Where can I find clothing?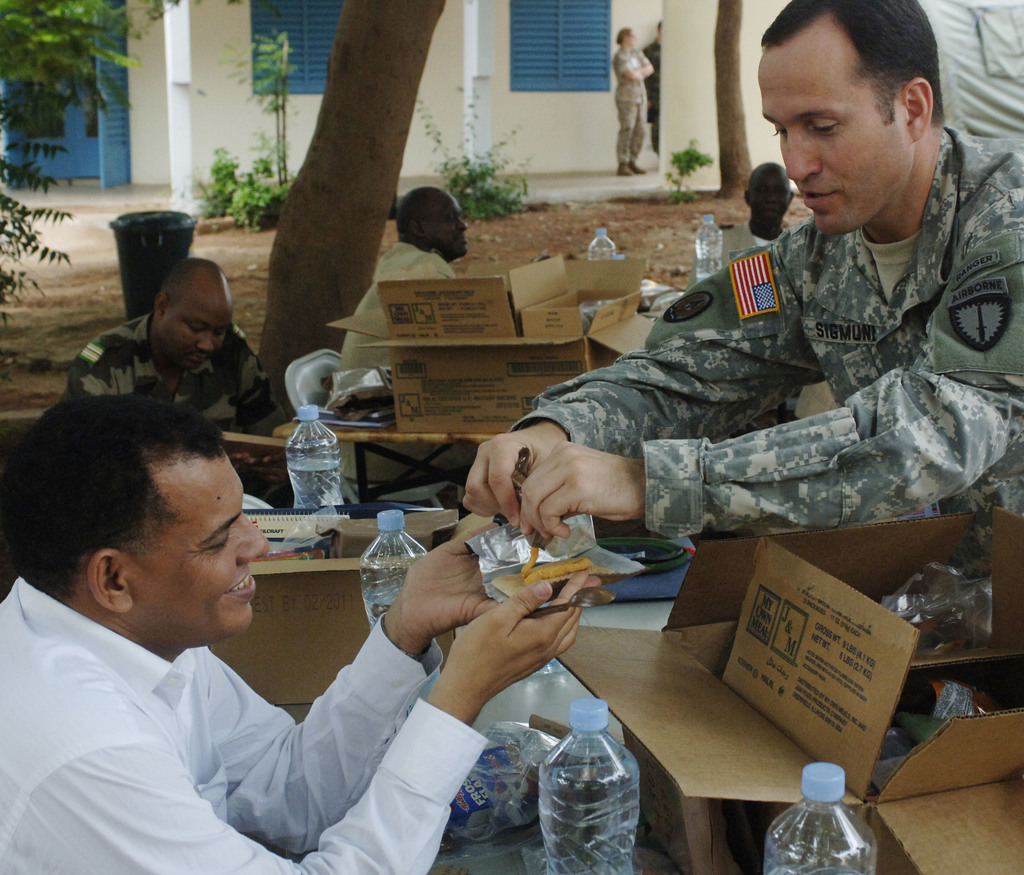
You can find it at crop(472, 123, 1011, 581).
